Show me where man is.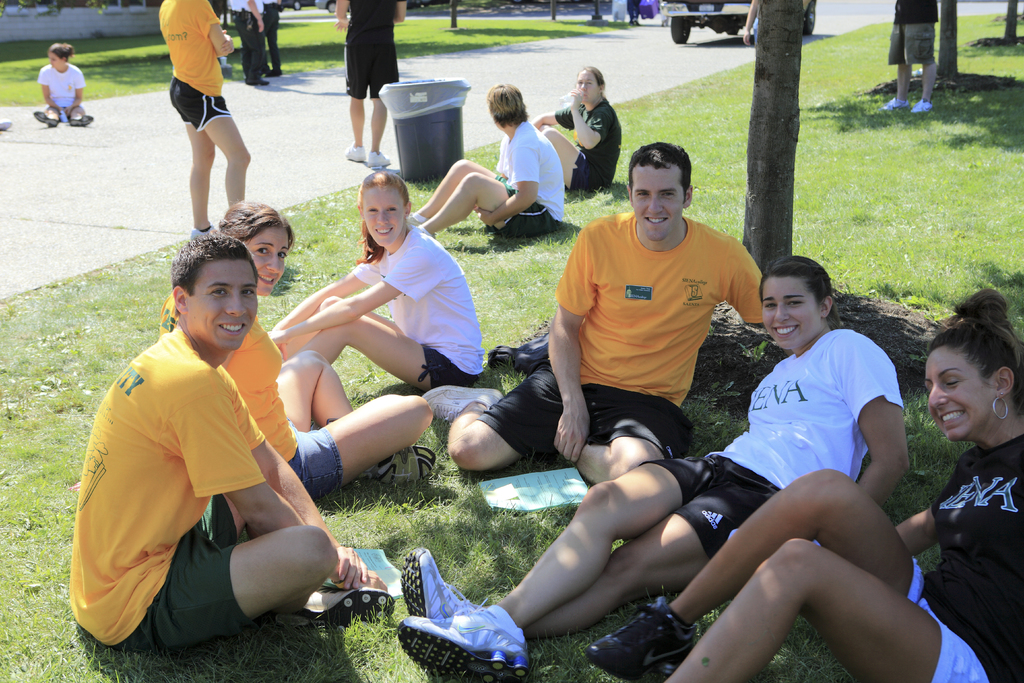
man is at <bbox>225, 0, 271, 90</bbox>.
